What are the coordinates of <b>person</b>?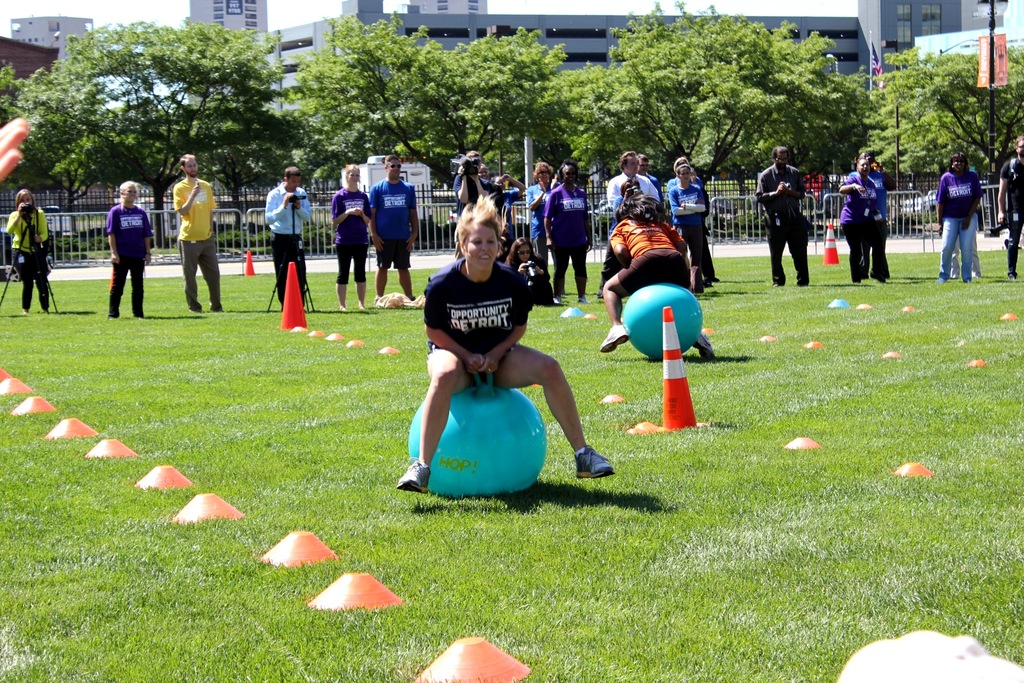
locate(0, 119, 33, 186).
